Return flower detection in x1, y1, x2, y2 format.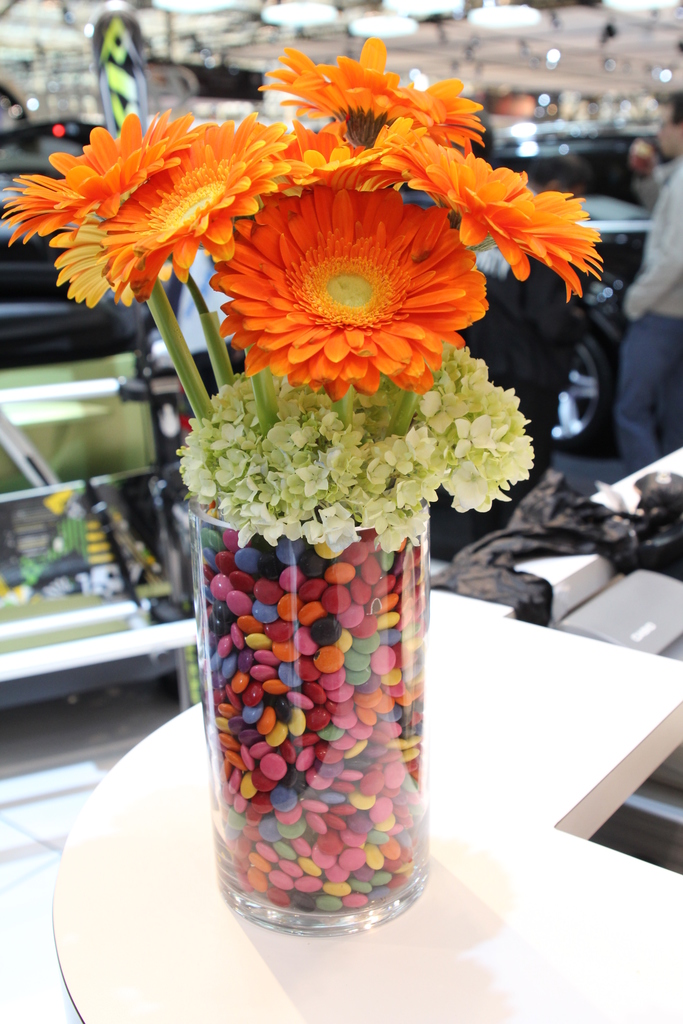
0, 109, 207, 249.
